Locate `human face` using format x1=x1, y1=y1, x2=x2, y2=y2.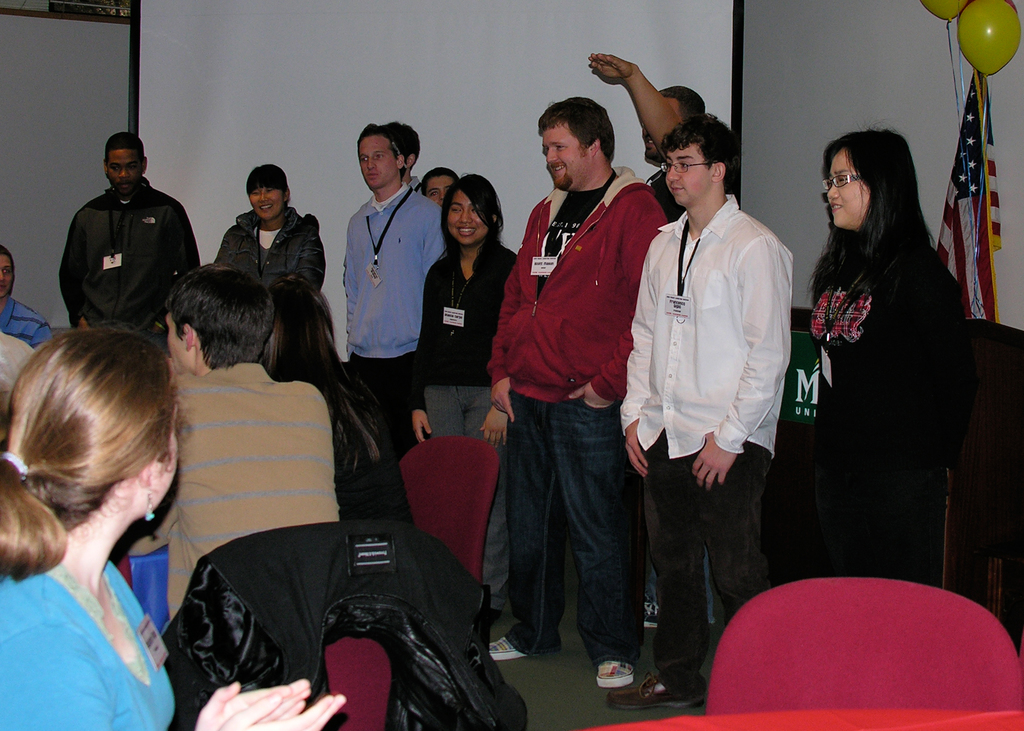
x1=424, y1=173, x2=451, y2=207.
